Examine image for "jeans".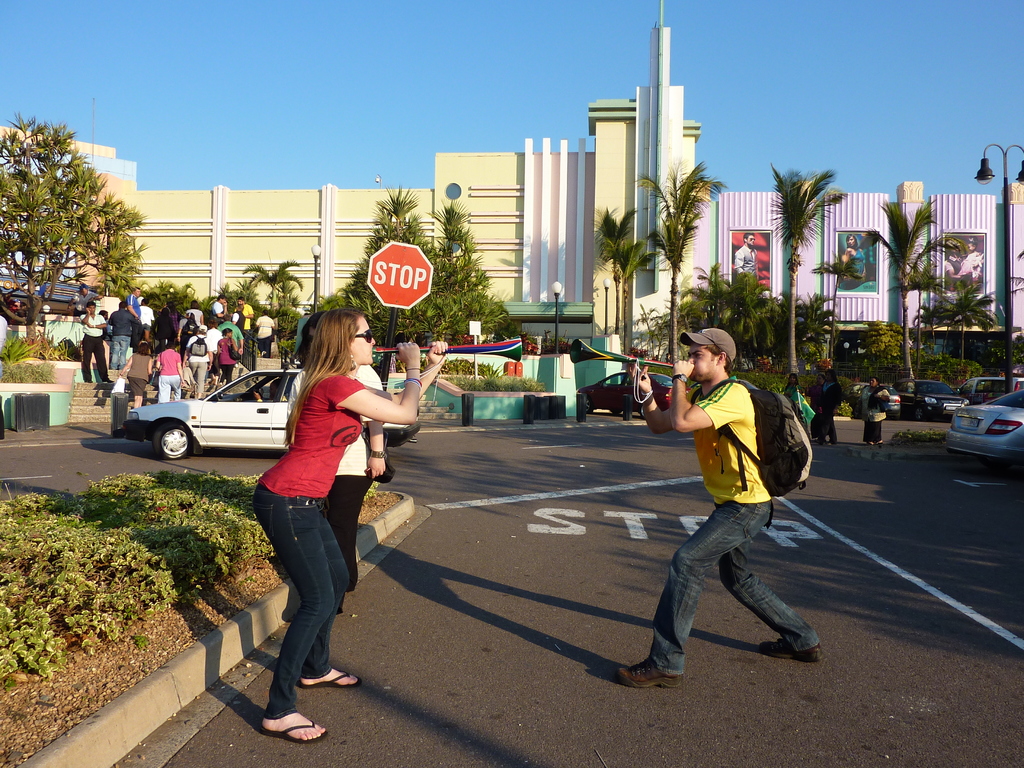
Examination result: (left=252, top=477, right=348, bottom=716).
